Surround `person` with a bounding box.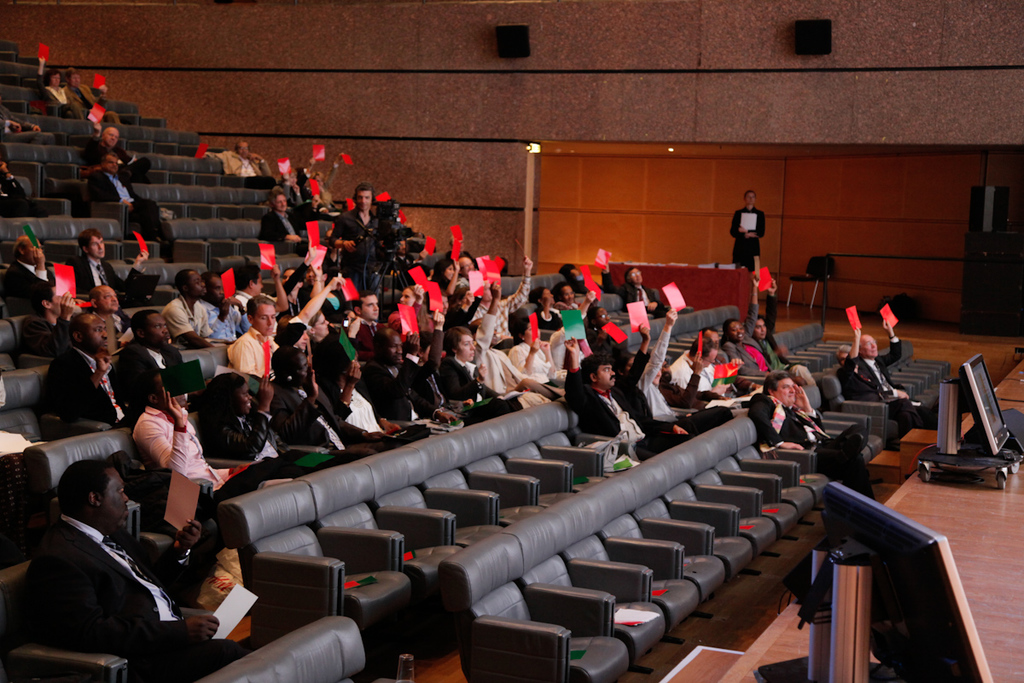
detection(90, 153, 166, 242).
